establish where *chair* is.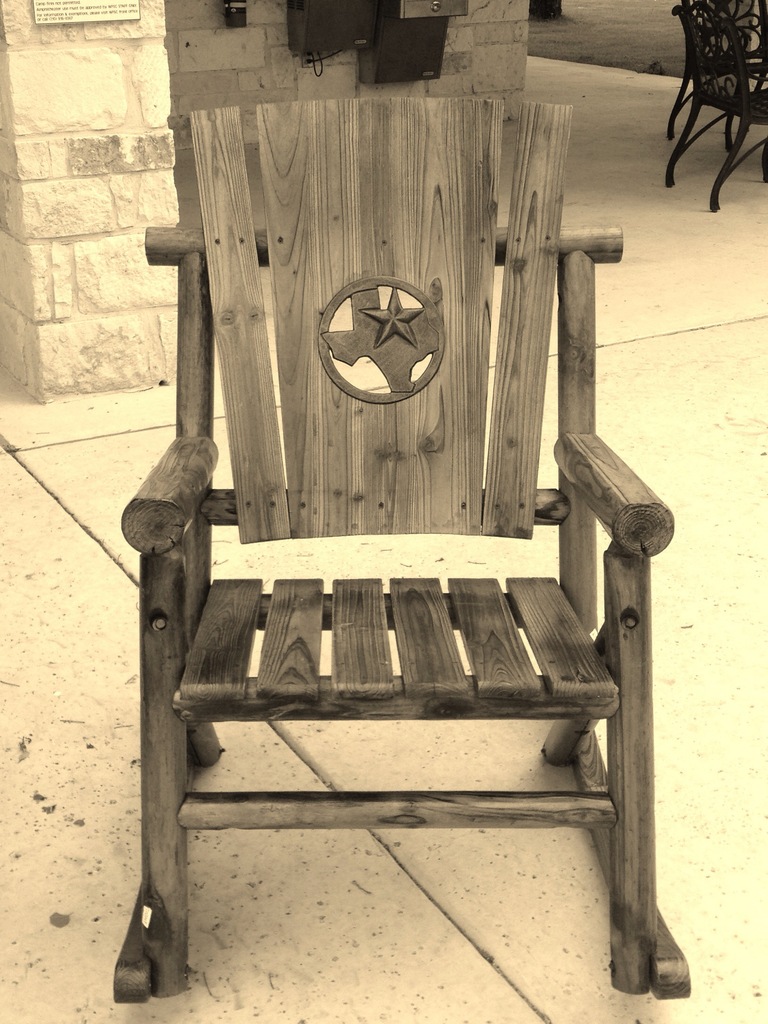
Established at l=55, t=71, r=692, b=980.
